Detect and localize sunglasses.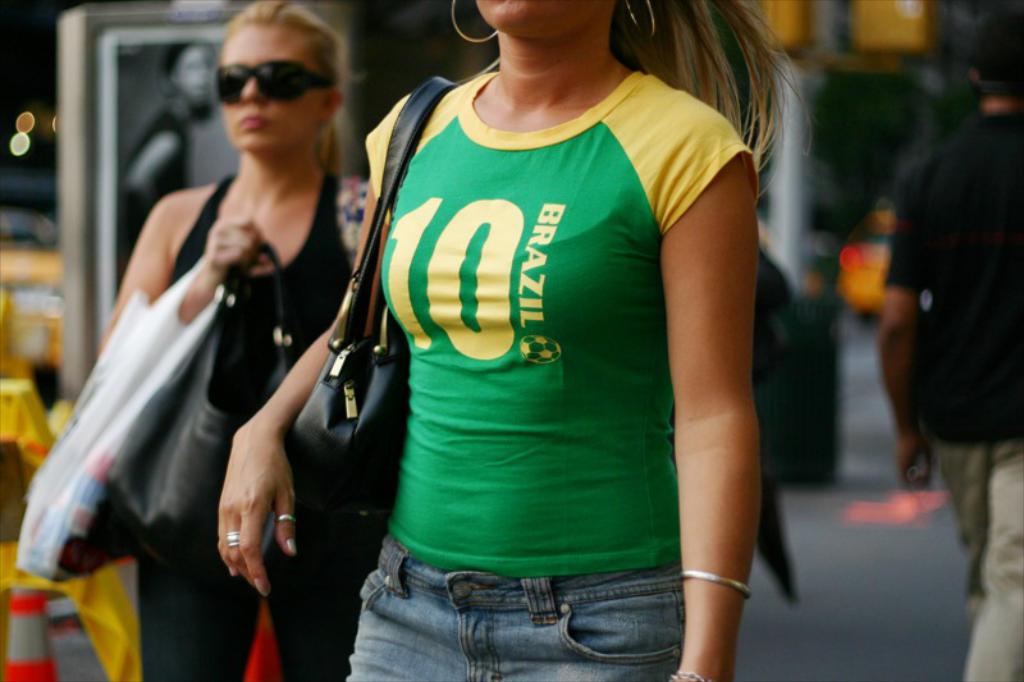
Localized at 215/61/333/102.
